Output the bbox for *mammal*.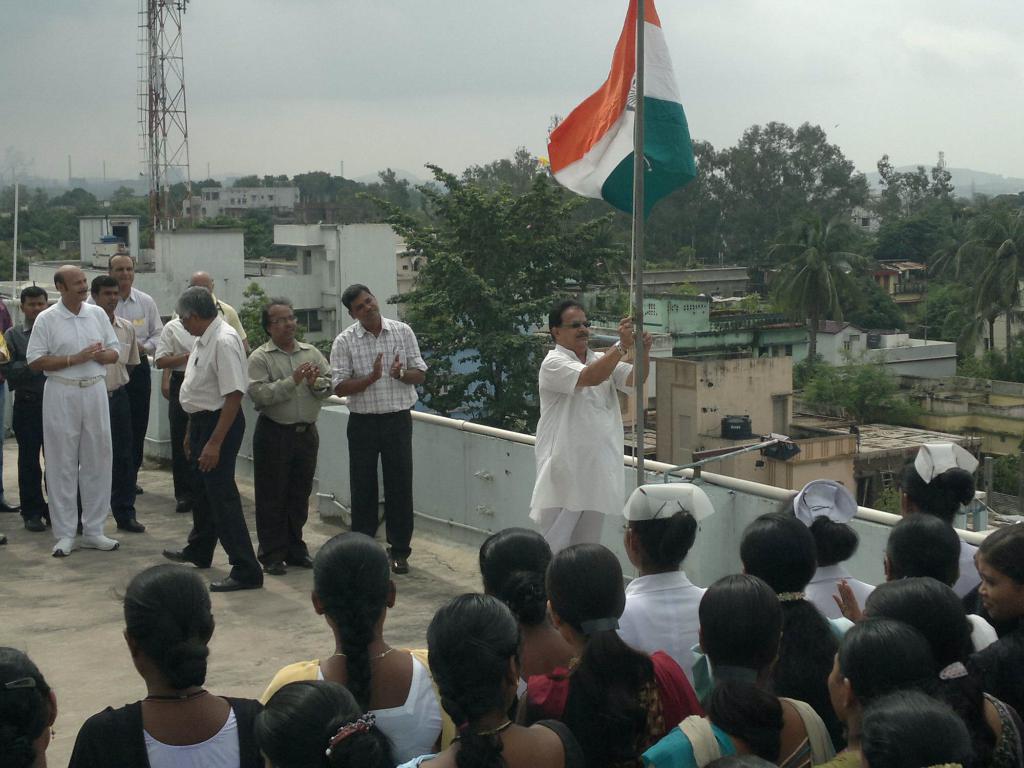
[743, 511, 816, 605].
